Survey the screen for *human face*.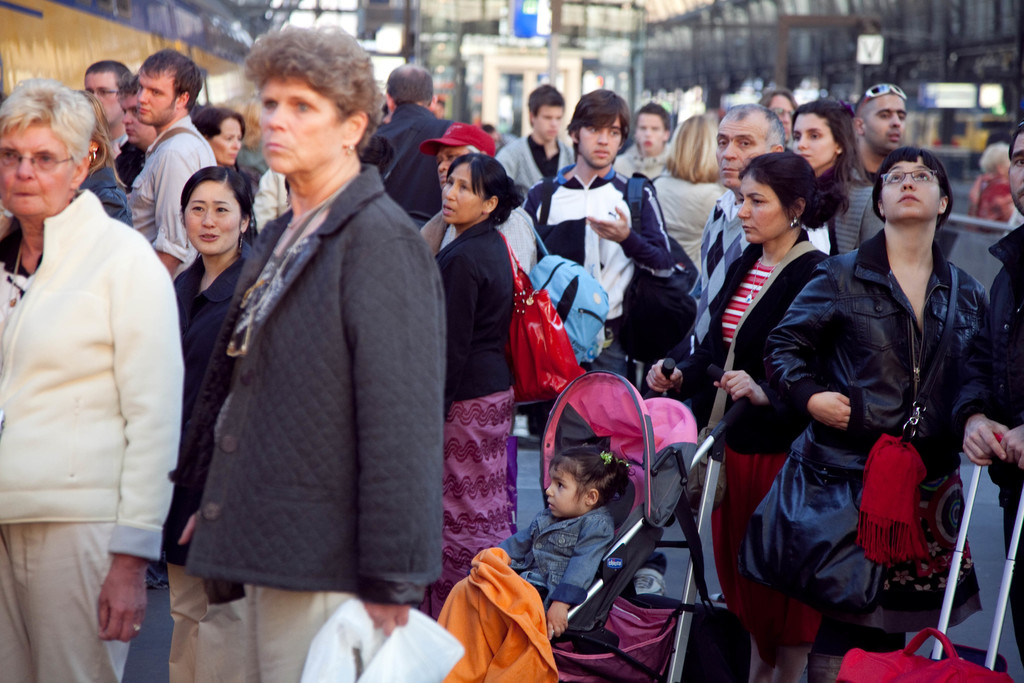
Survey found: bbox(435, 141, 468, 183).
